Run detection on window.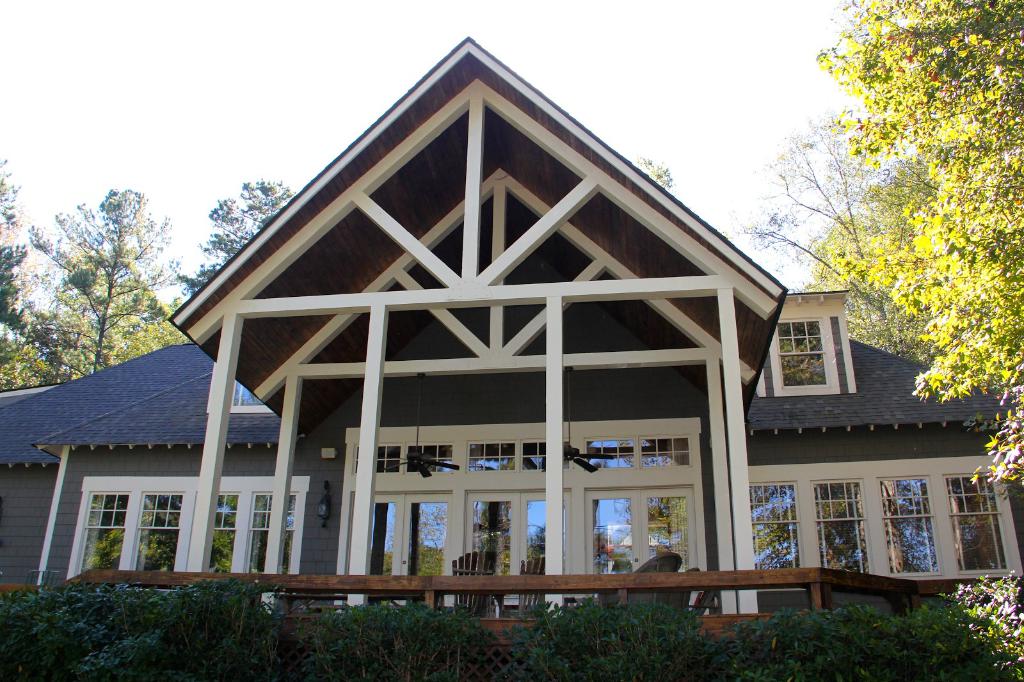
Result: left=771, top=313, right=835, bottom=390.
